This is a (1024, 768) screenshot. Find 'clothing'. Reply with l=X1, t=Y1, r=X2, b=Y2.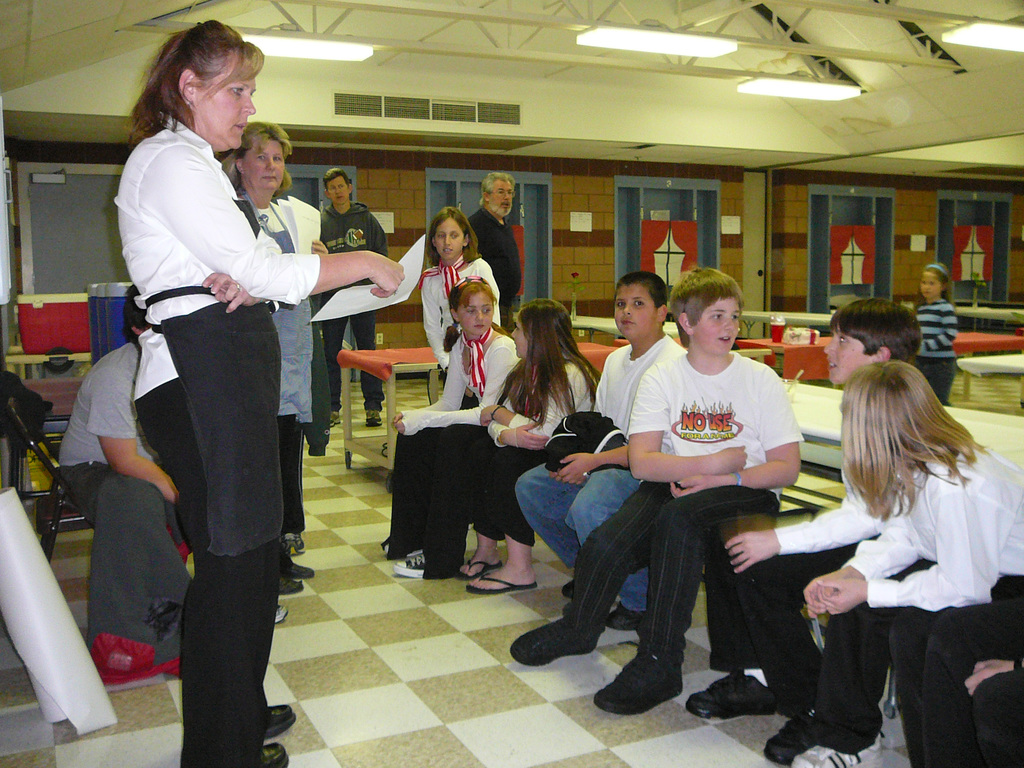
l=710, t=476, r=888, b=708.
